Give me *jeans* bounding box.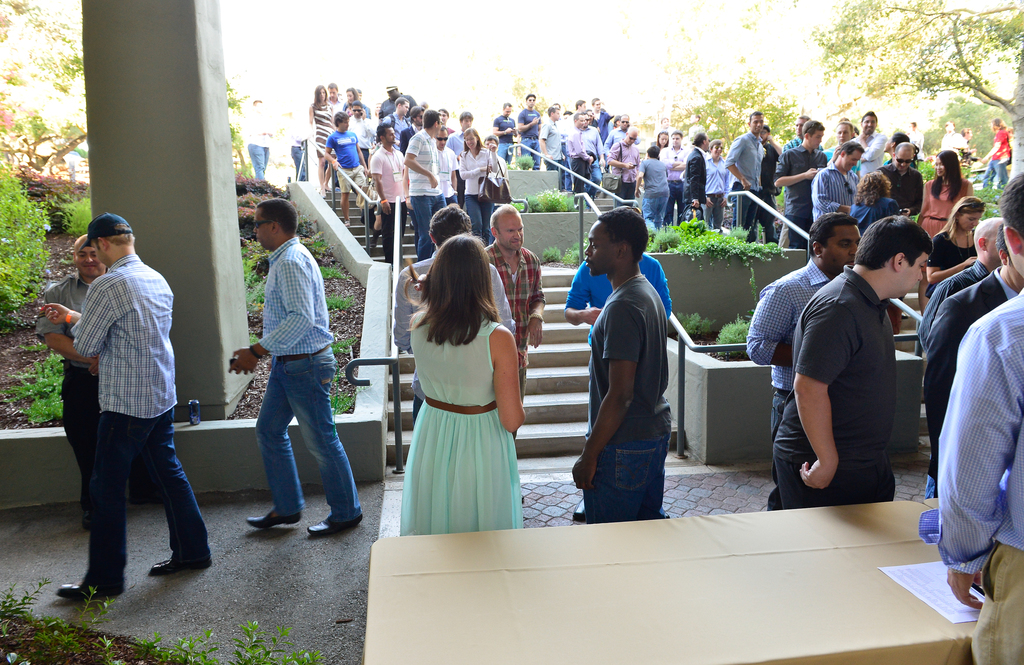
90,411,227,577.
